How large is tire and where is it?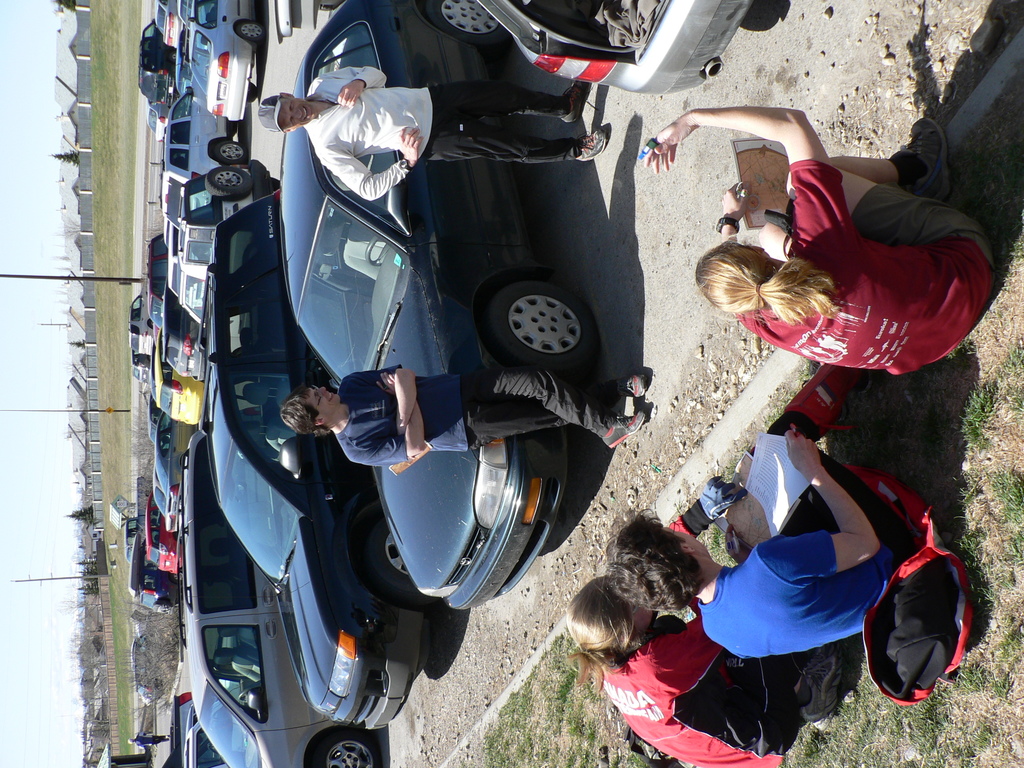
Bounding box: select_region(203, 163, 255, 205).
